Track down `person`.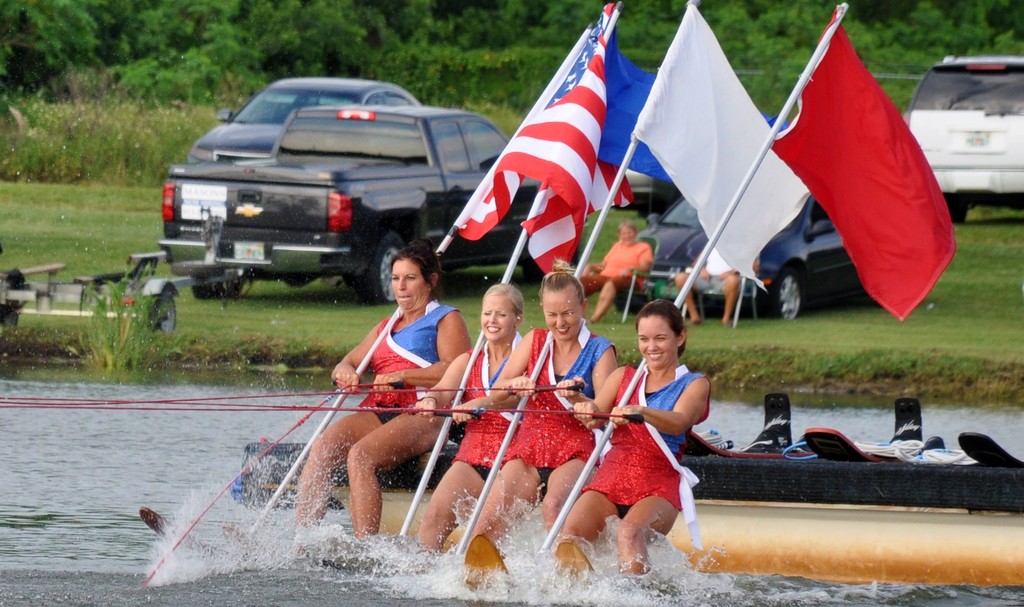
Tracked to left=673, top=249, right=762, bottom=323.
